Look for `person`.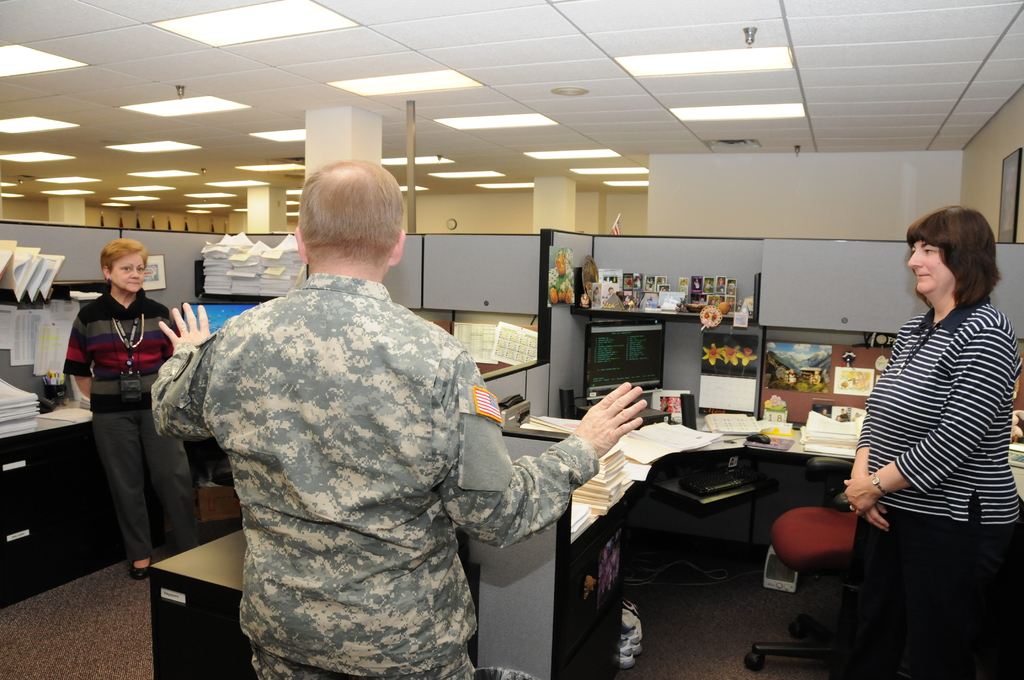
Found: [x1=595, y1=286, x2=600, y2=302].
